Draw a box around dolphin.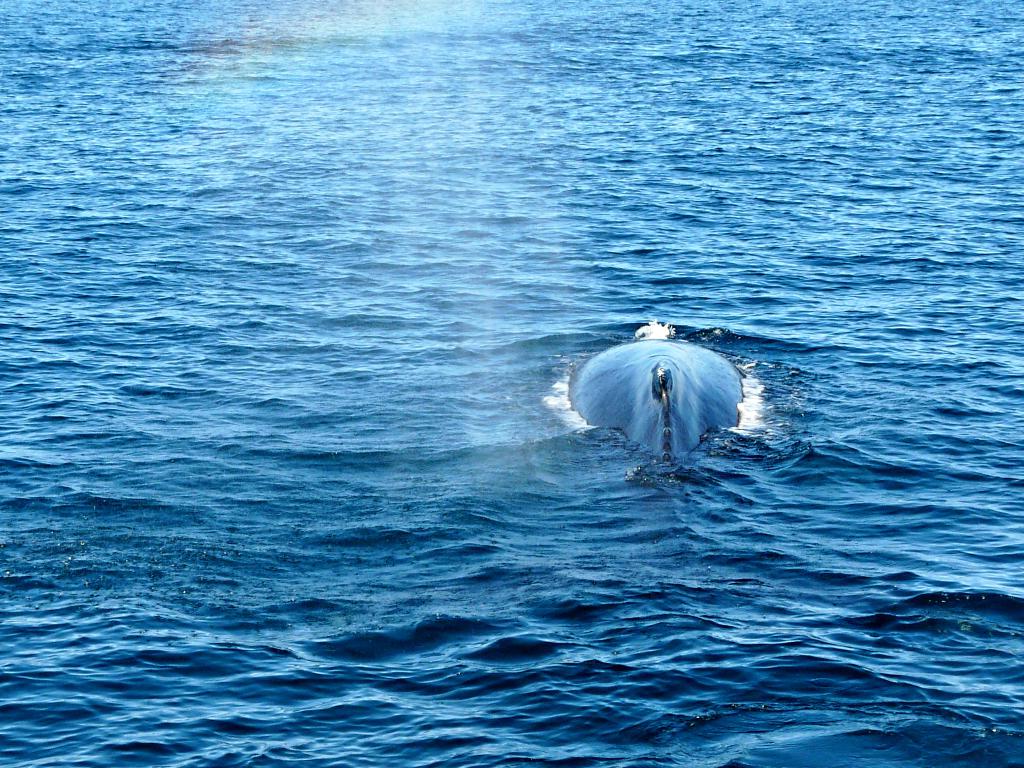
[566,335,748,483].
